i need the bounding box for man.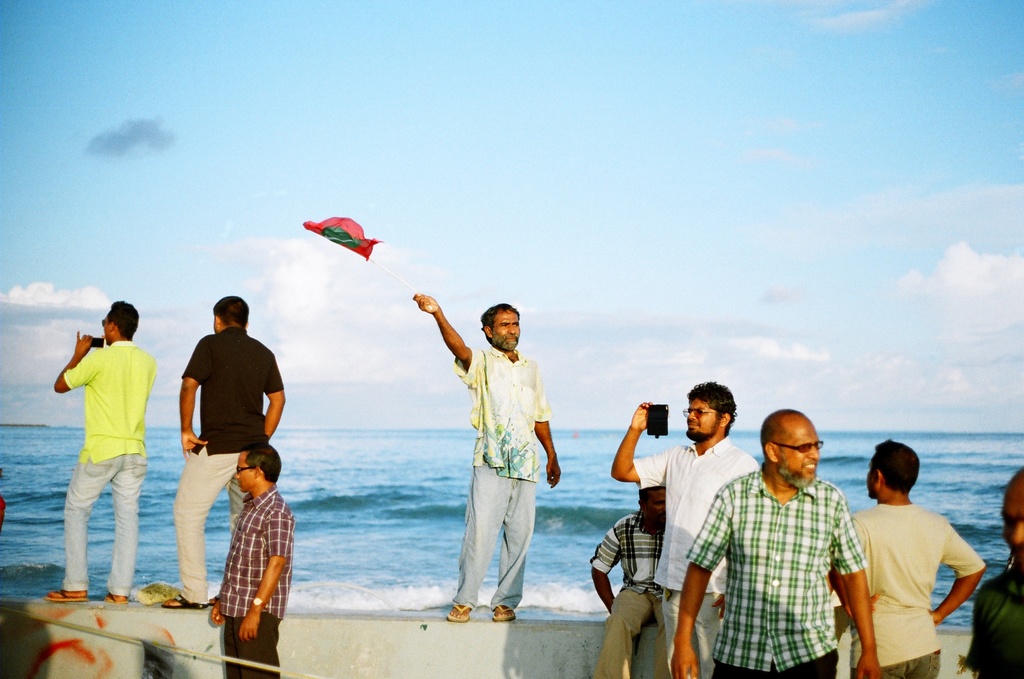
Here it is: <region>42, 297, 157, 601</region>.
